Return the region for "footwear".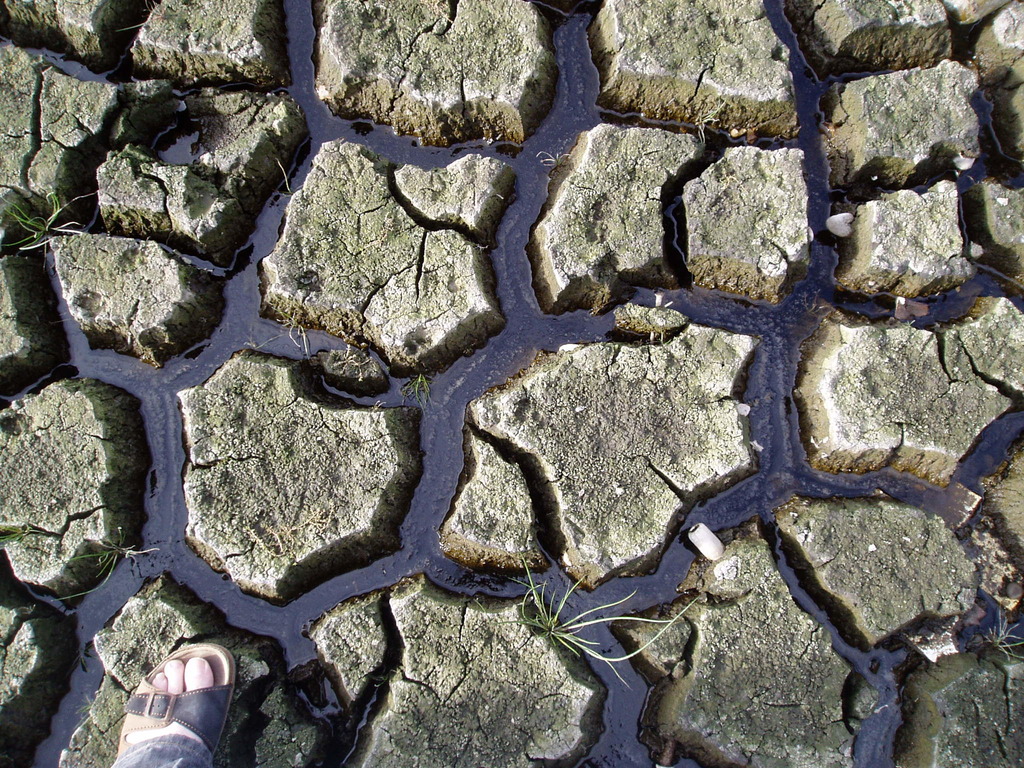
crop(115, 661, 219, 757).
